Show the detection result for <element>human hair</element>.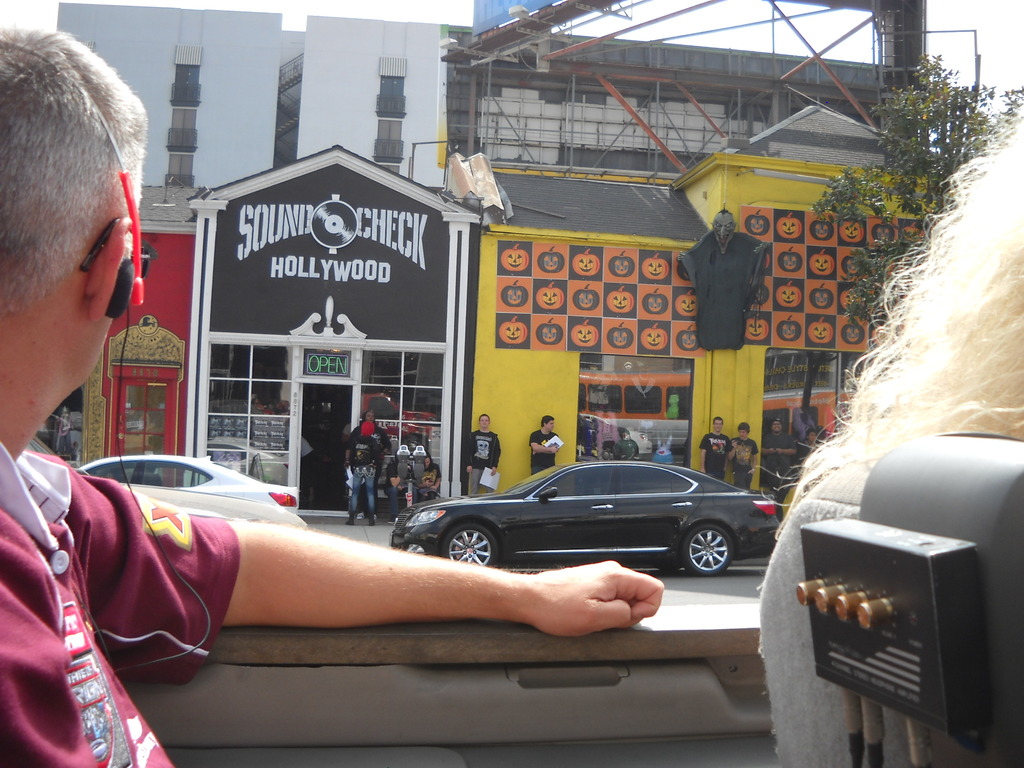
x1=771 y1=110 x2=1023 y2=545.
